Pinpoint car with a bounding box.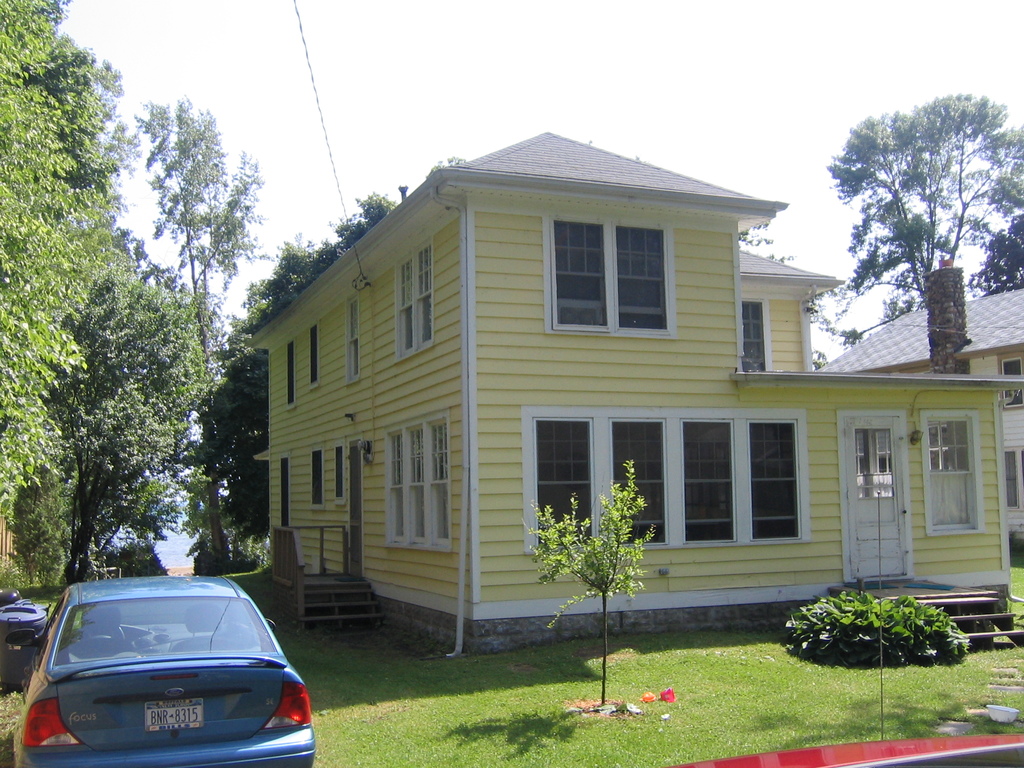
bbox=[17, 584, 317, 760].
